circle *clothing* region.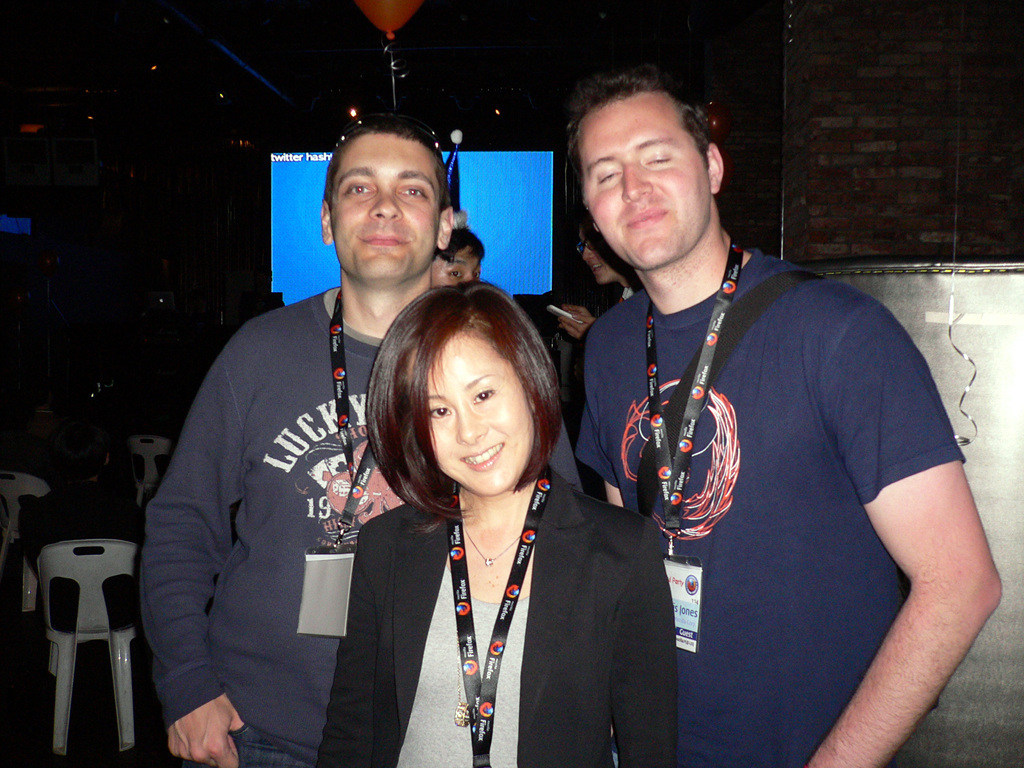
Region: (573, 245, 966, 767).
